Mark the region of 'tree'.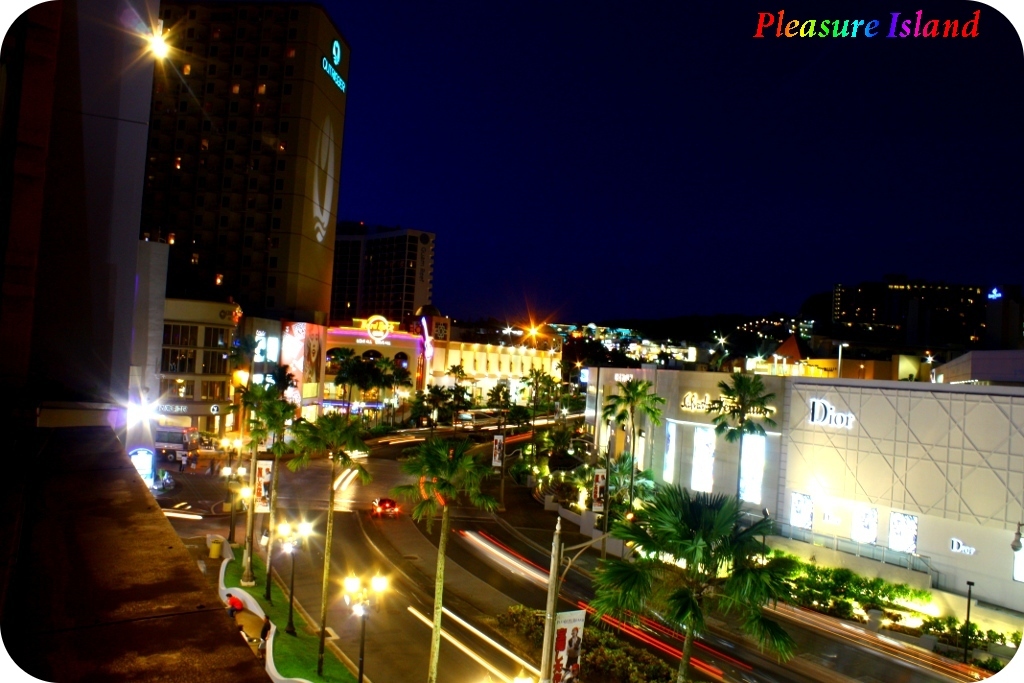
Region: (714, 370, 779, 462).
